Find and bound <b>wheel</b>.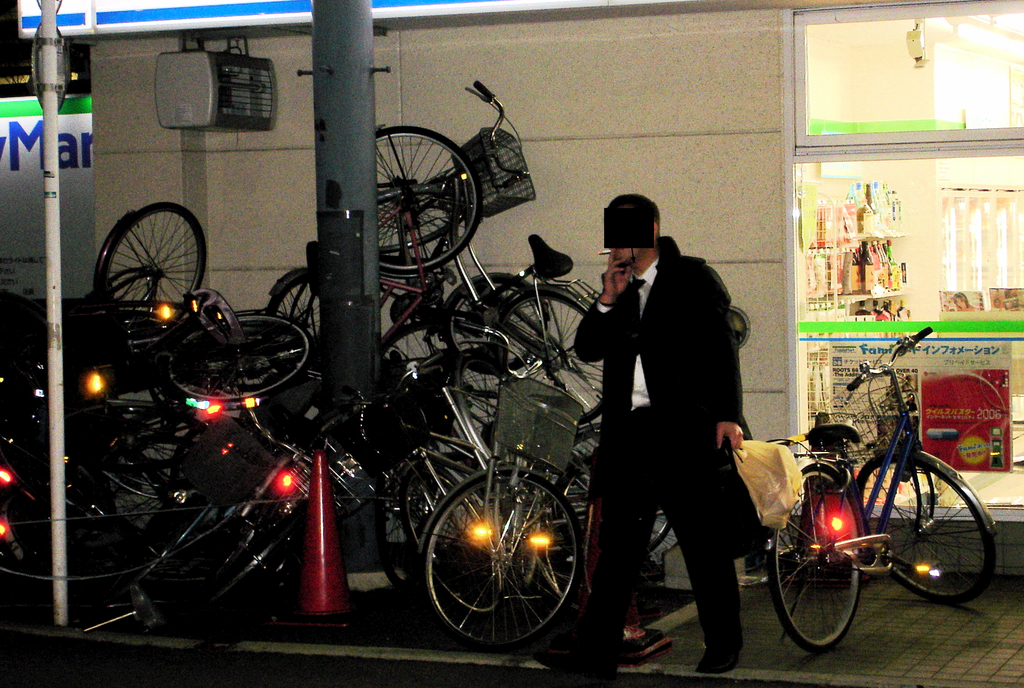
Bound: detection(163, 312, 312, 403).
